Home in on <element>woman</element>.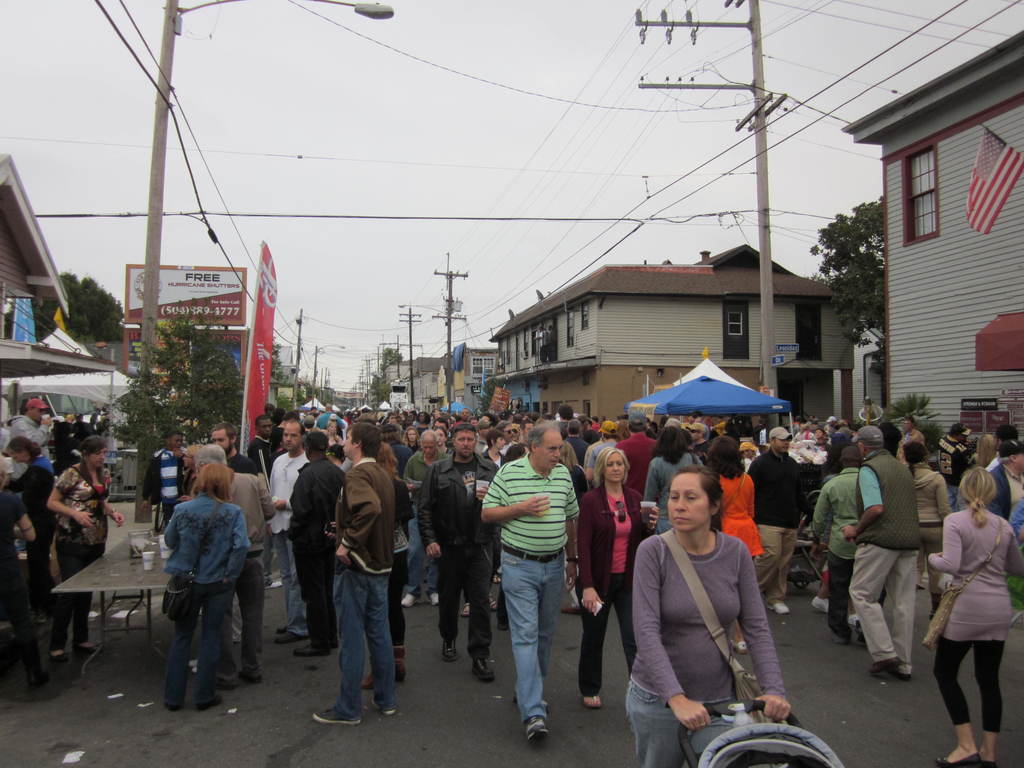
Homed in at (361,442,415,687).
